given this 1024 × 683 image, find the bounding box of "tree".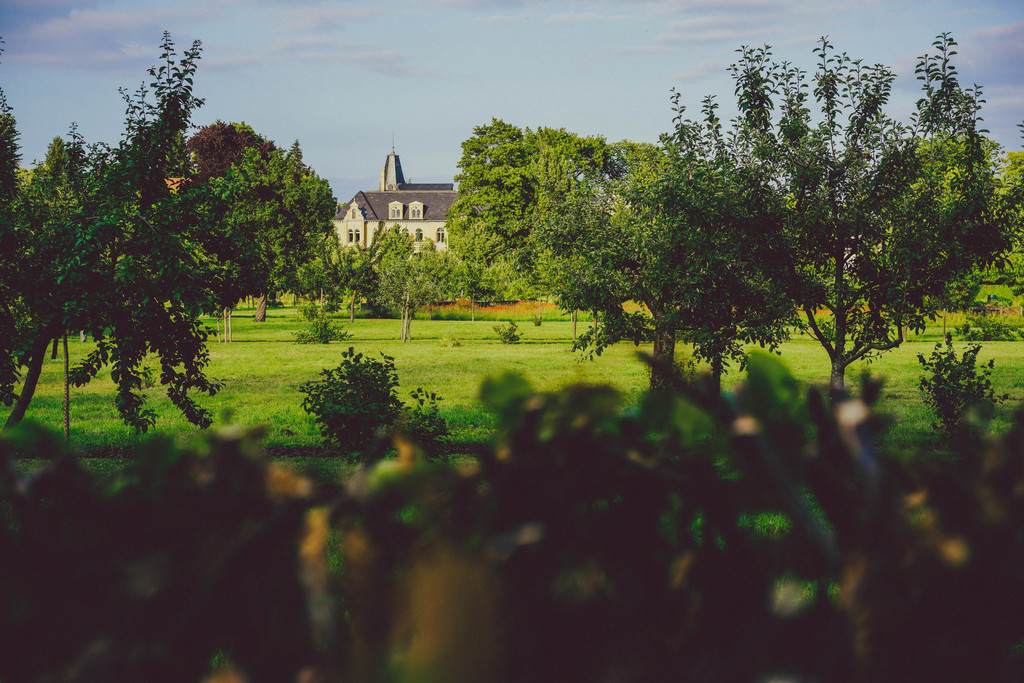
173, 127, 341, 323.
